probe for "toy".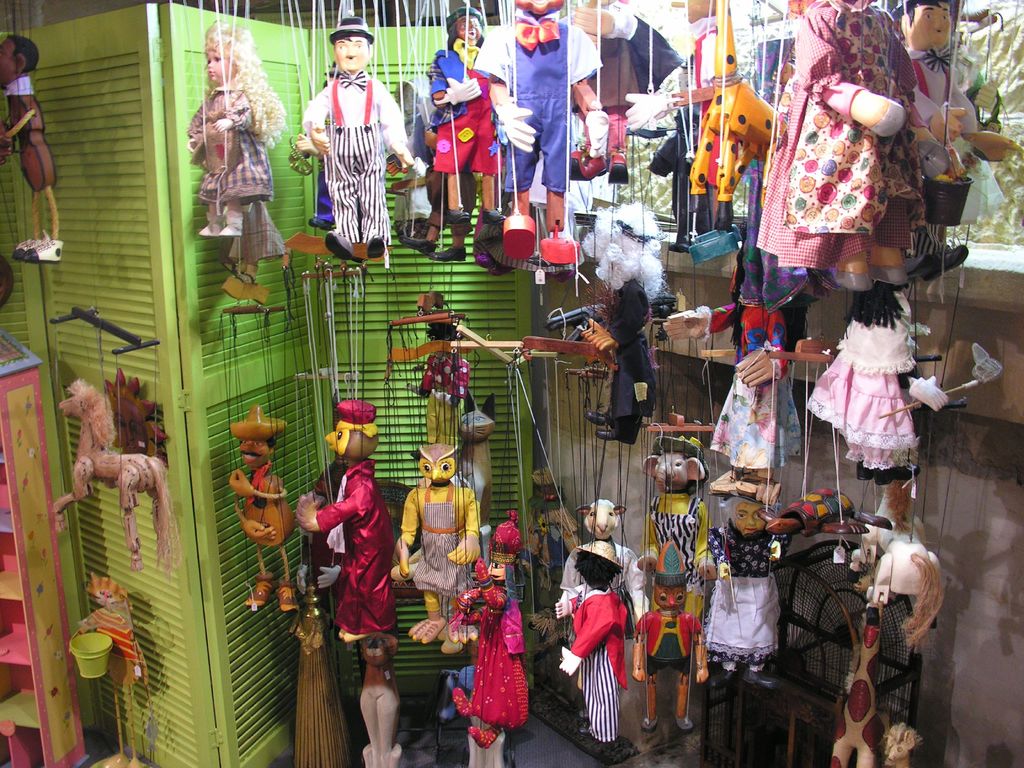
Probe result: crop(825, 476, 941, 767).
